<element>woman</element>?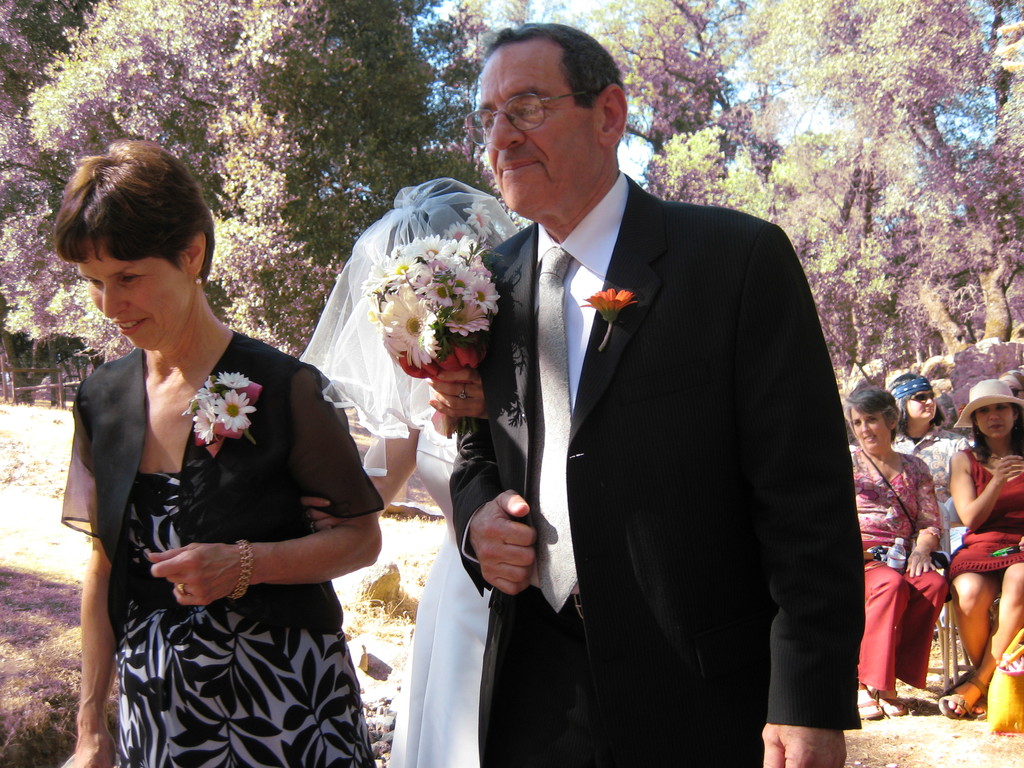
(934,373,1023,735)
